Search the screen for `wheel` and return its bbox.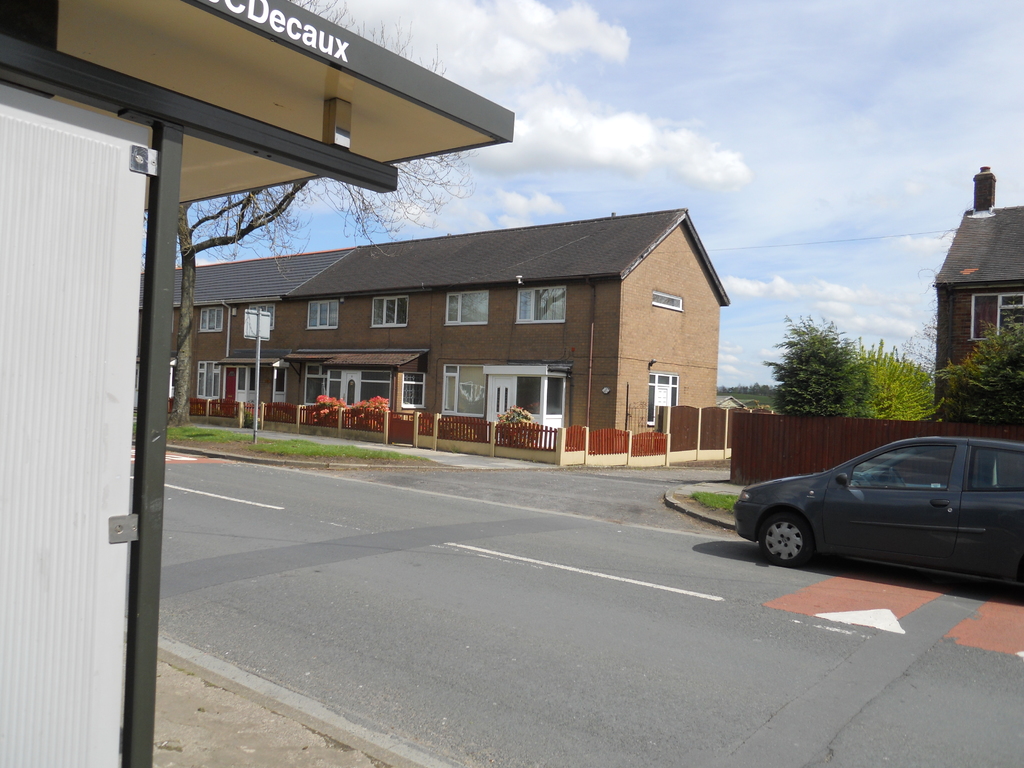
Found: bbox(757, 510, 812, 567).
